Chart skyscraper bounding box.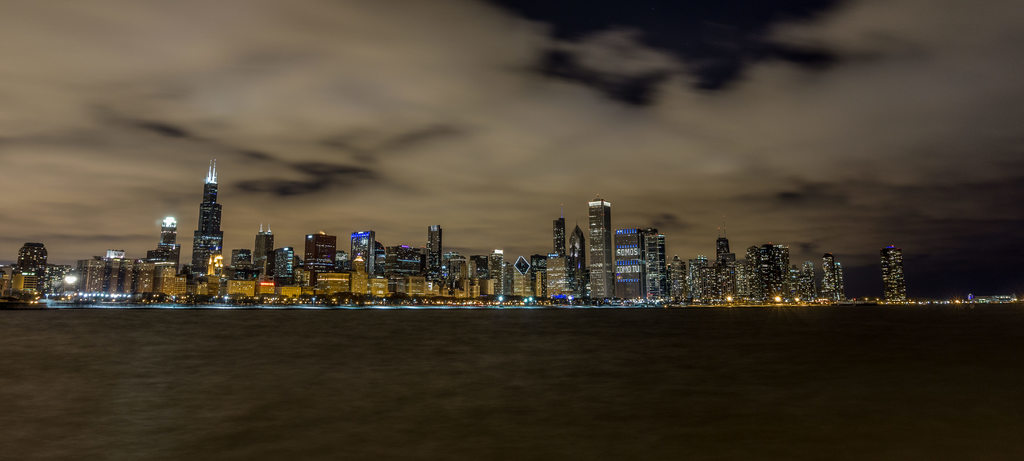
Charted: x1=267 y1=249 x2=294 y2=284.
